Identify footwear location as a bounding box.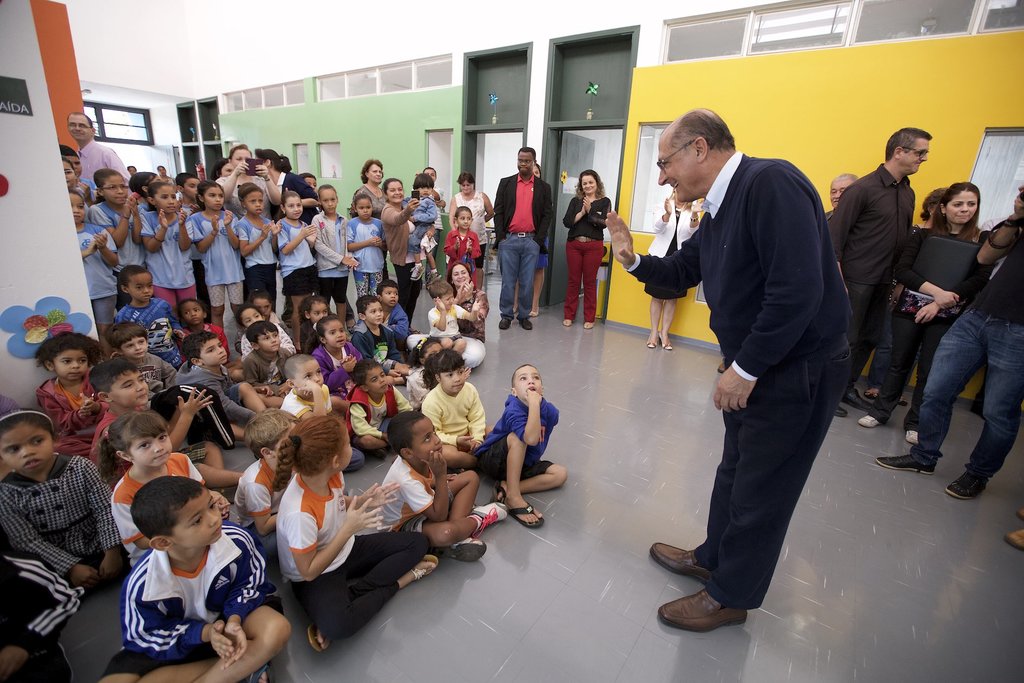
(877, 452, 933, 478).
